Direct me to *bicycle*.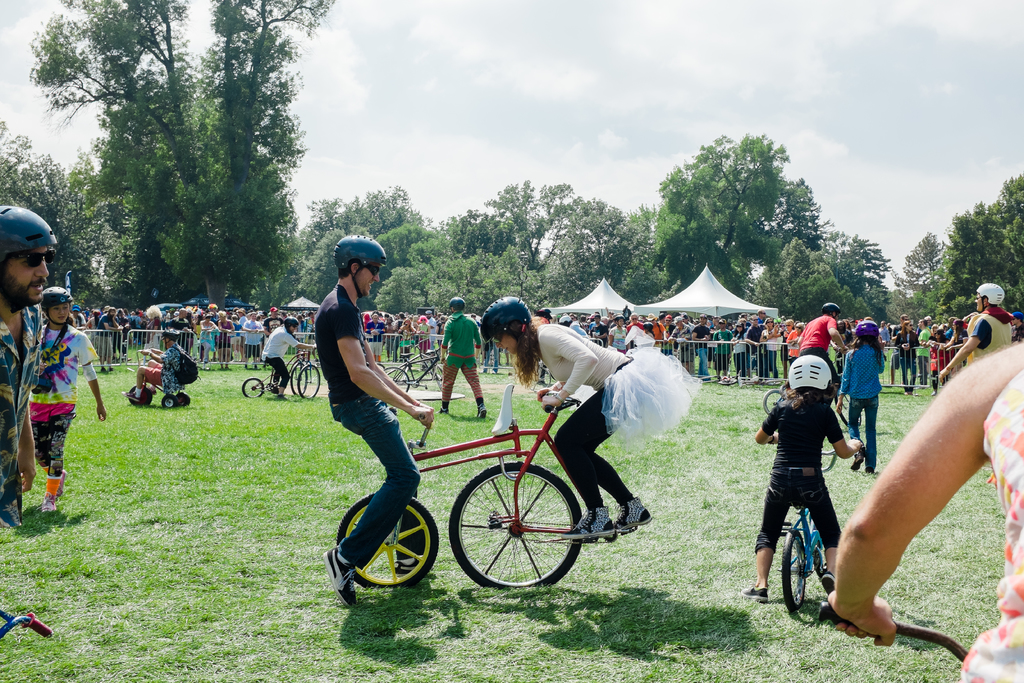
Direction: 760 444 867 612.
